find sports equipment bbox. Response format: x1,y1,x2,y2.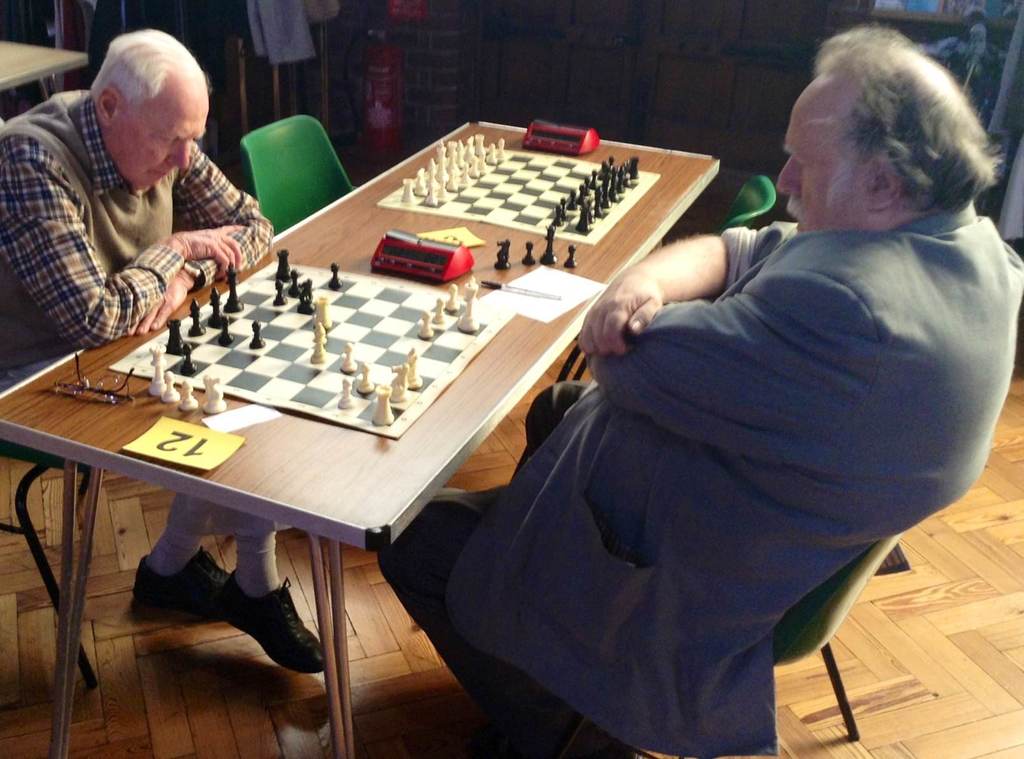
494,236,510,270.
